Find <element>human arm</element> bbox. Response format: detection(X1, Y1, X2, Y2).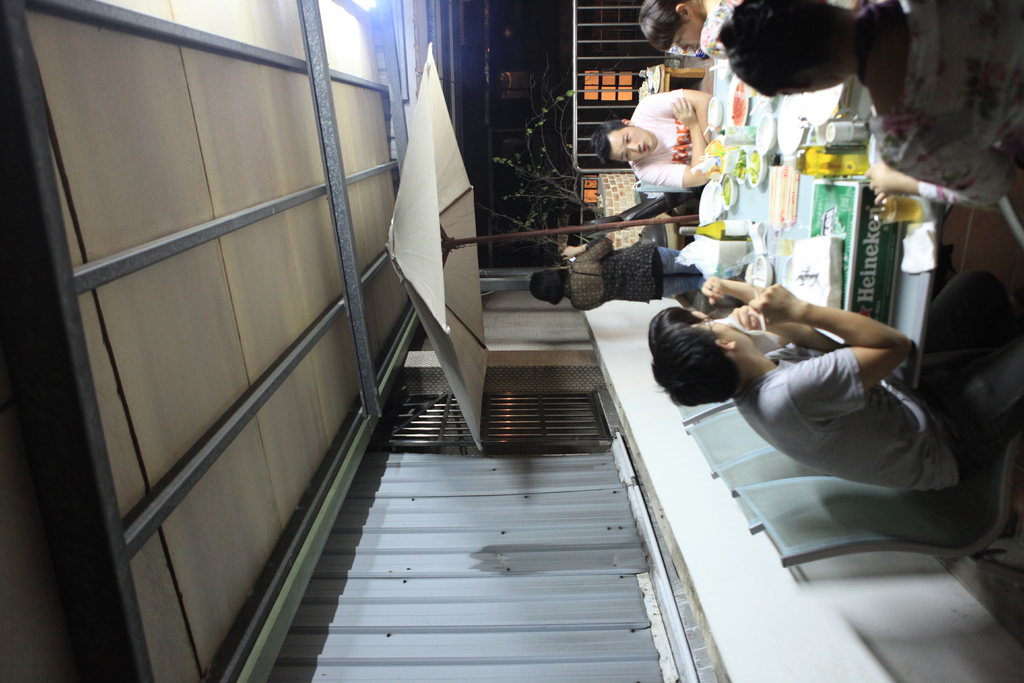
detection(860, 136, 1016, 210).
